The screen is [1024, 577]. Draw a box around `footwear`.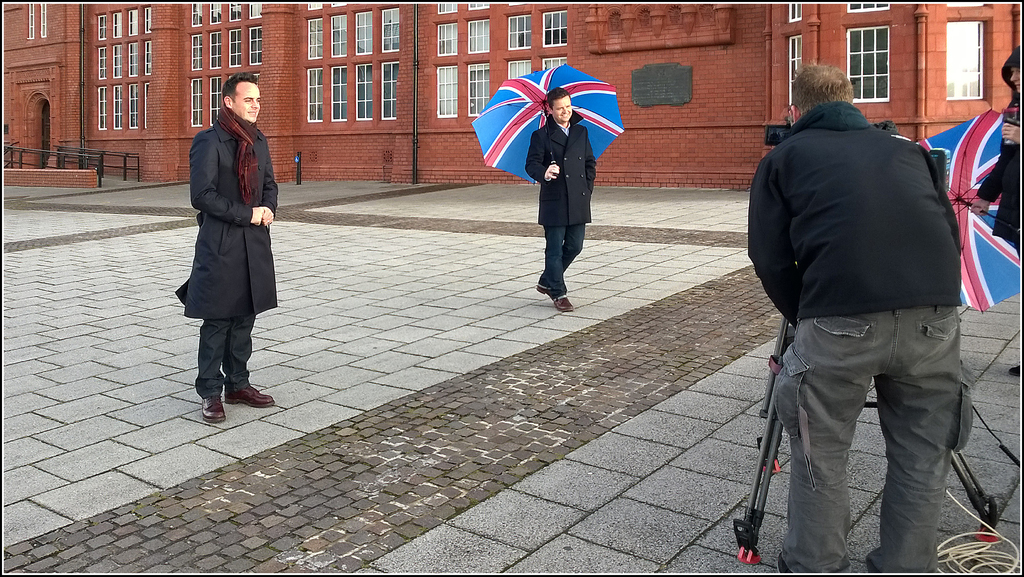
<region>226, 386, 273, 407</region>.
